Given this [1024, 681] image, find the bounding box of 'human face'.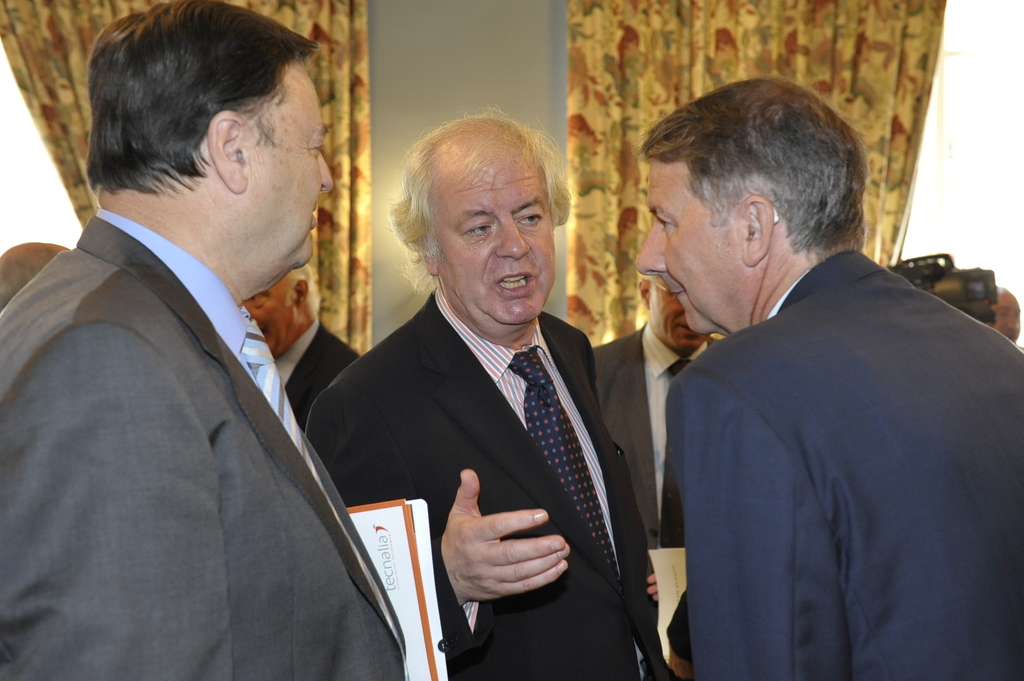
bbox=(249, 66, 340, 266).
